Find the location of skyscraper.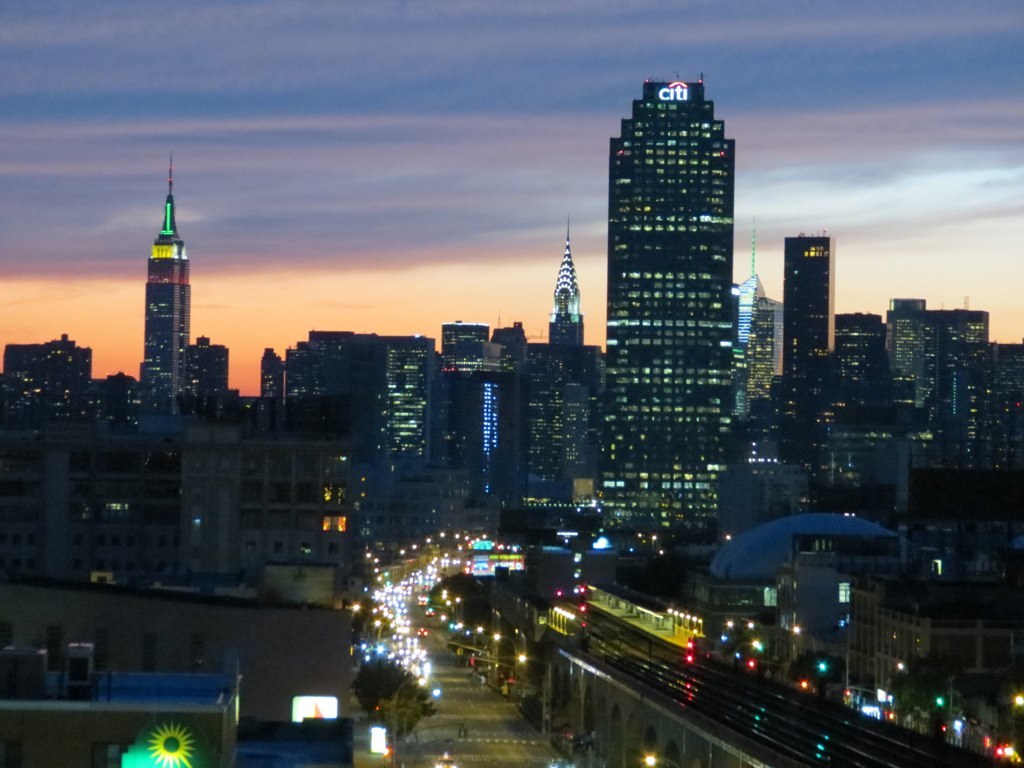
Location: (773, 226, 845, 381).
